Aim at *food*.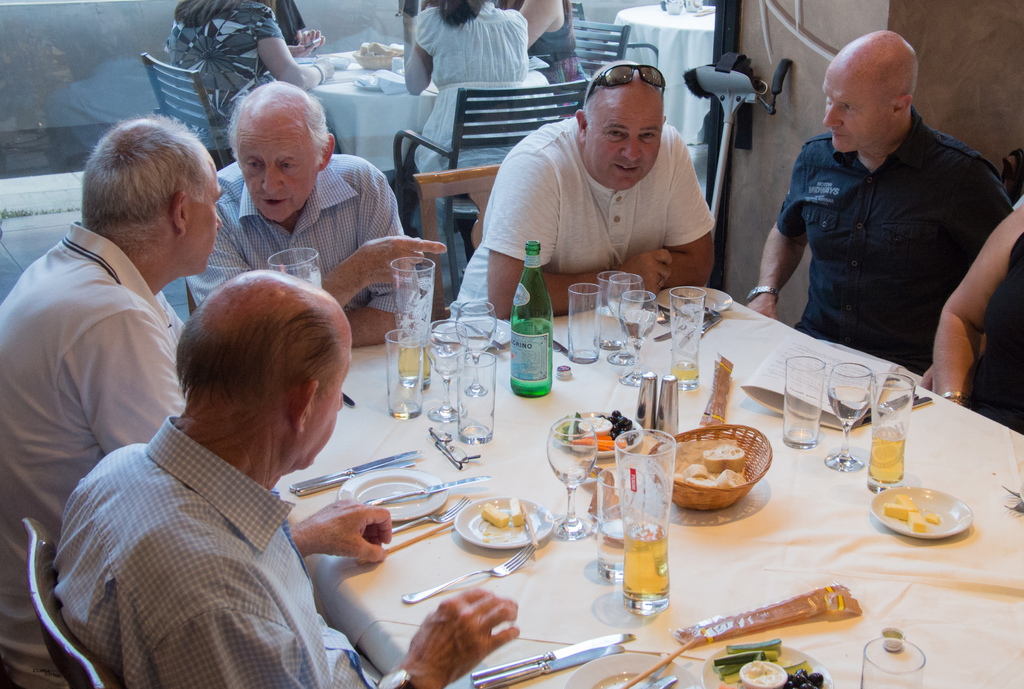
Aimed at 557 412 639 453.
